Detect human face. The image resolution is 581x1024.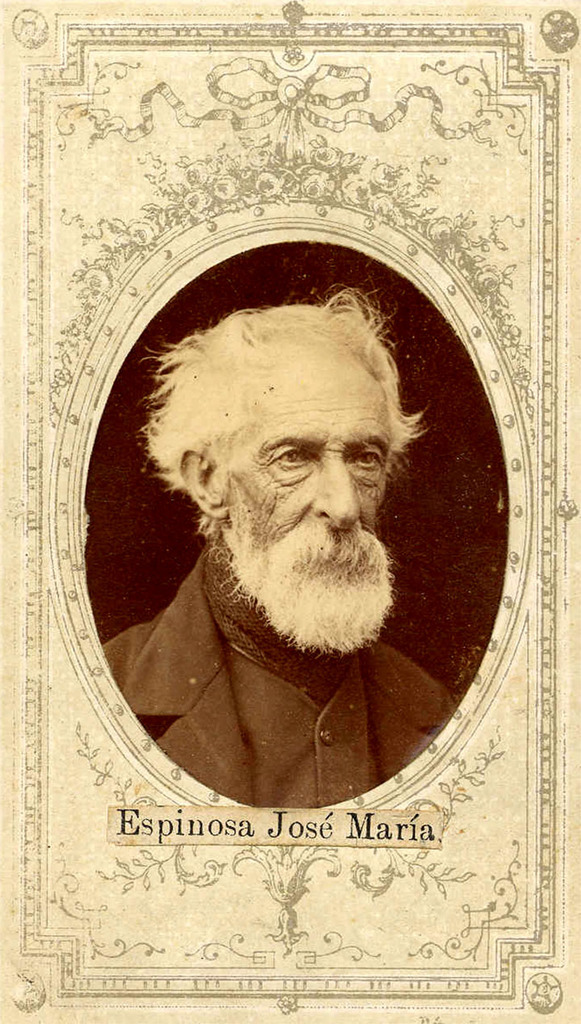
bbox=[213, 374, 395, 625].
